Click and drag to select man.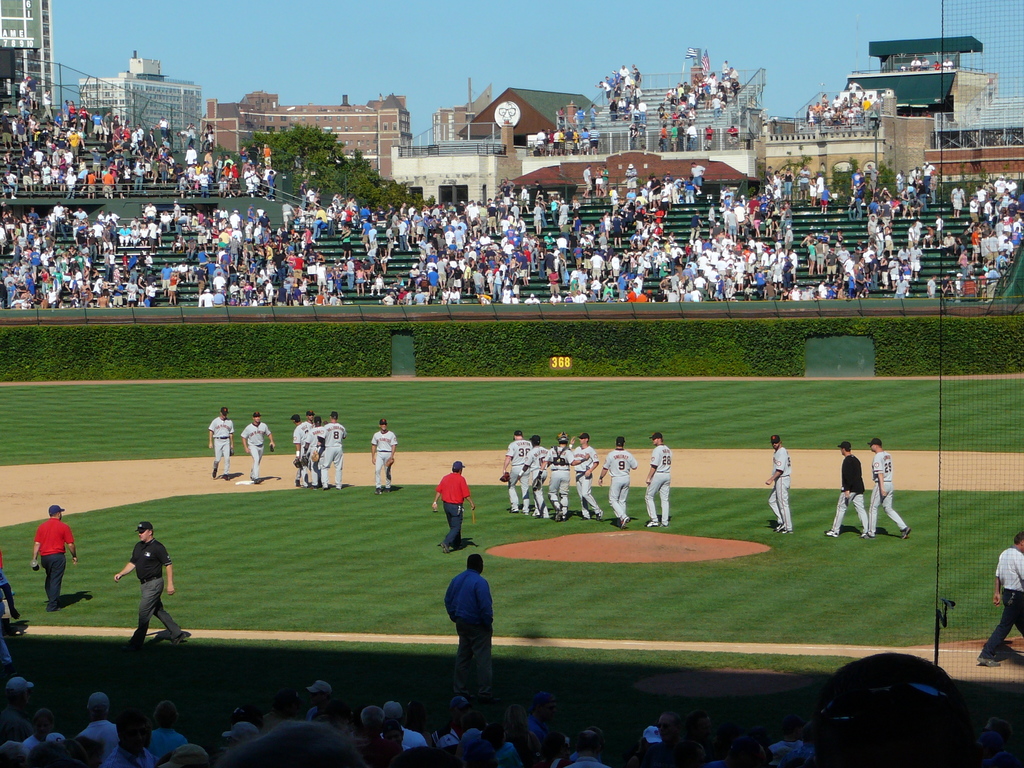
Selection: locate(369, 415, 403, 495).
